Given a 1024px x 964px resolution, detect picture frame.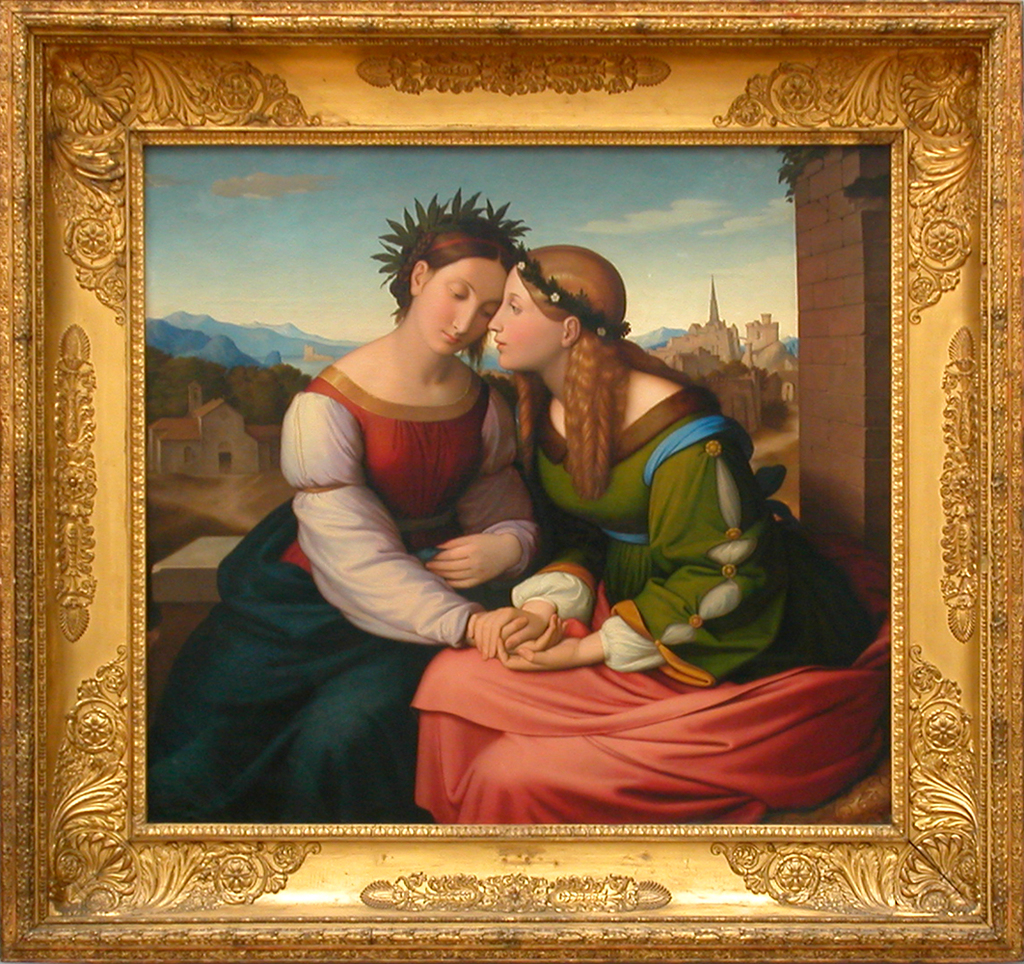
select_region(1, 0, 1023, 963).
